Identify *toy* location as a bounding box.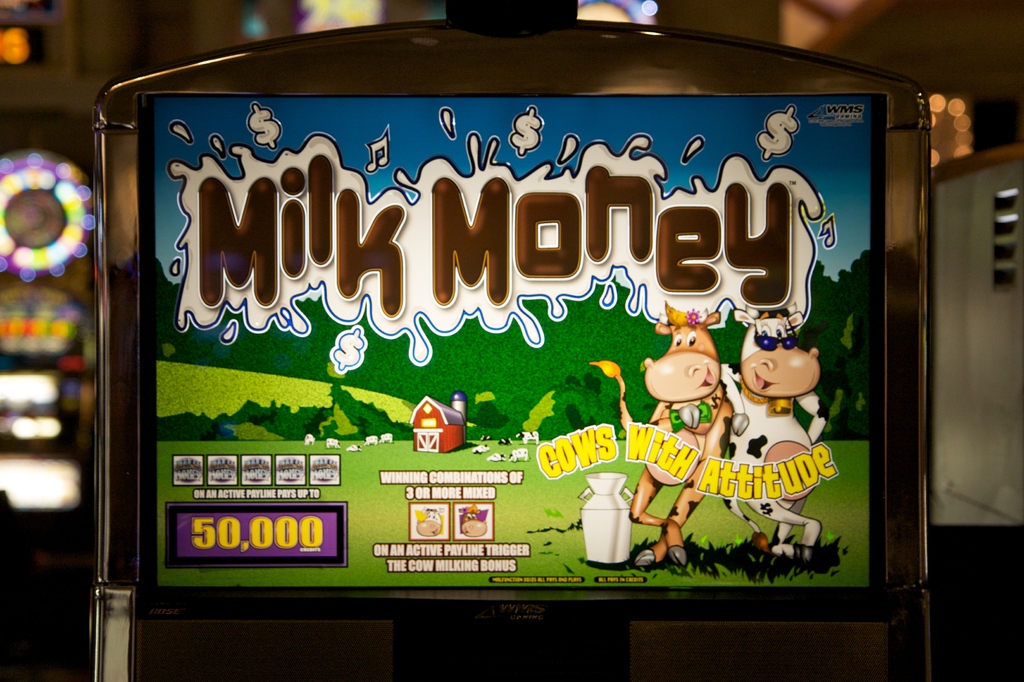
box(715, 308, 820, 560).
